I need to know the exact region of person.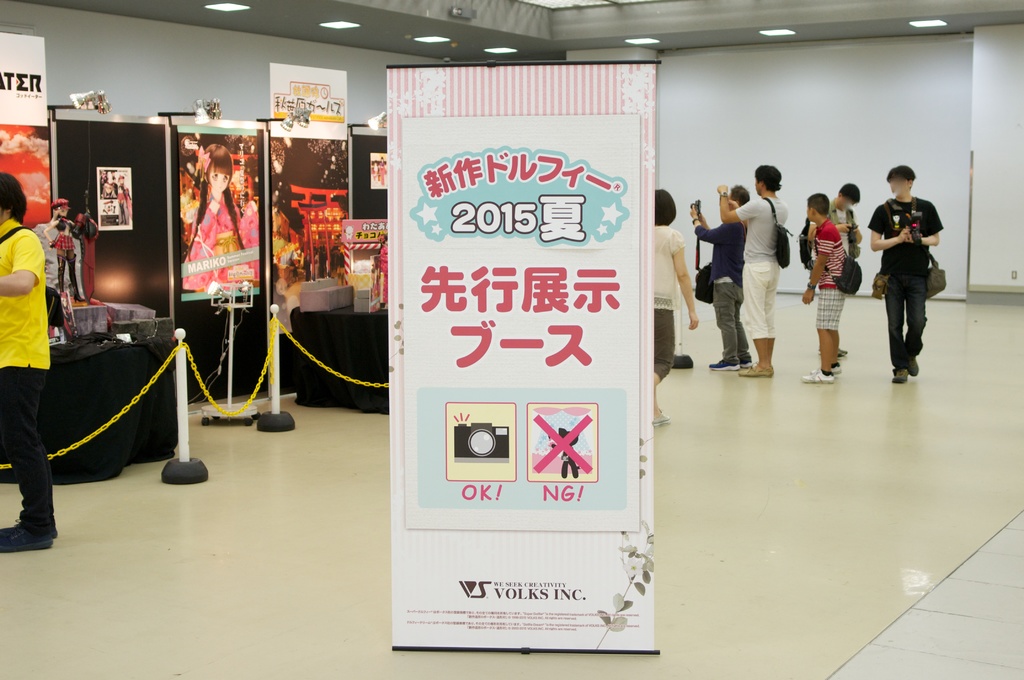
Region: left=44, top=198, right=88, bottom=298.
